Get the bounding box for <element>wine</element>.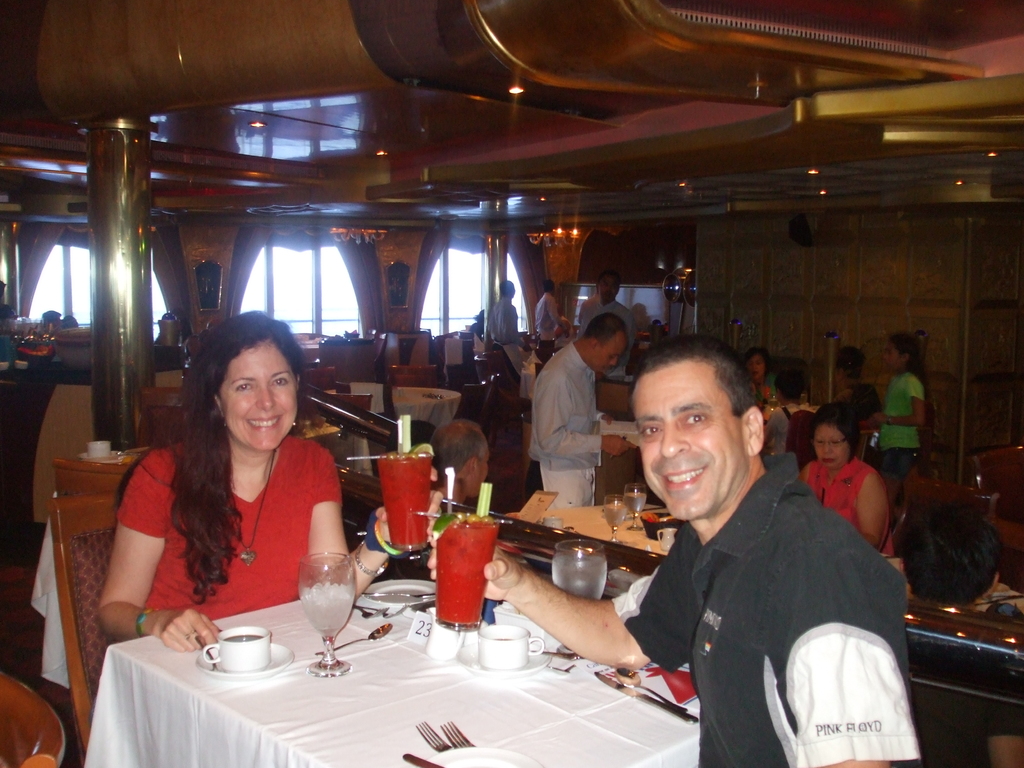
<bbox>634, 511, 684, 542</bbox>.
